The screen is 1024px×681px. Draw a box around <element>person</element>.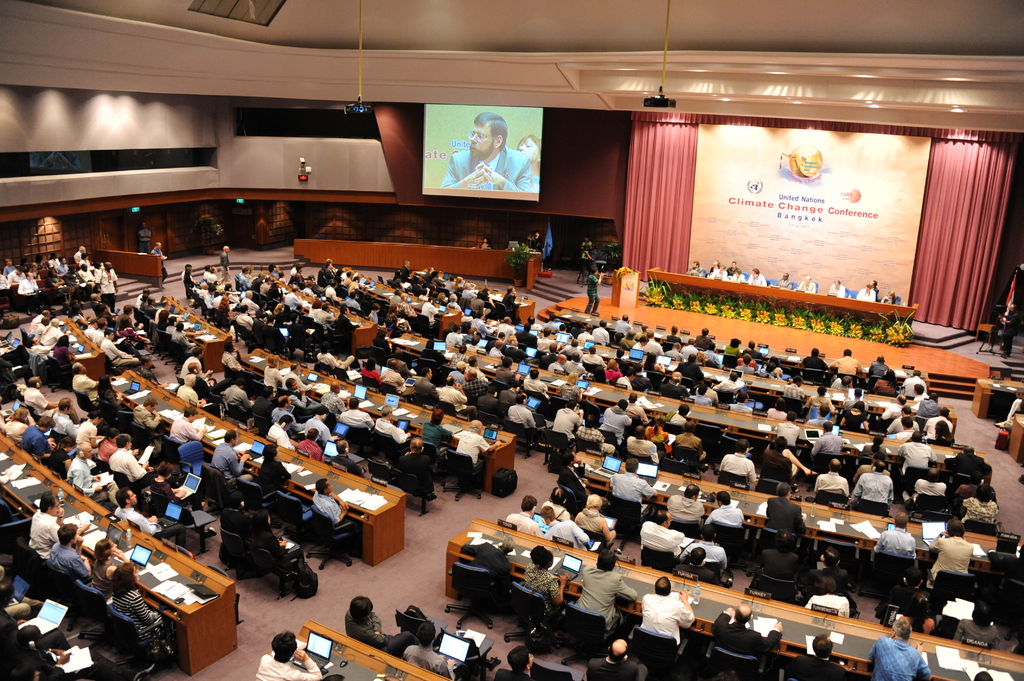
rect(811, 421, 848, 459).
